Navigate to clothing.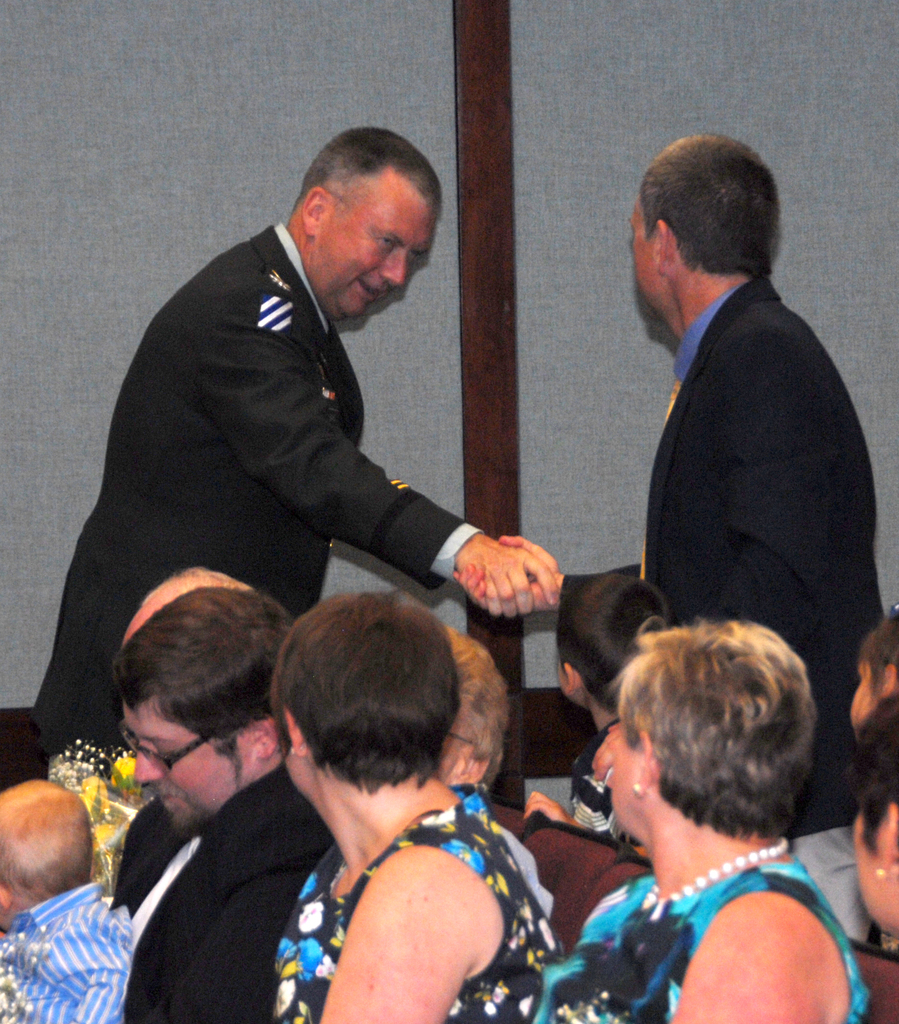
Navigation target: (4,863,135,1023).
